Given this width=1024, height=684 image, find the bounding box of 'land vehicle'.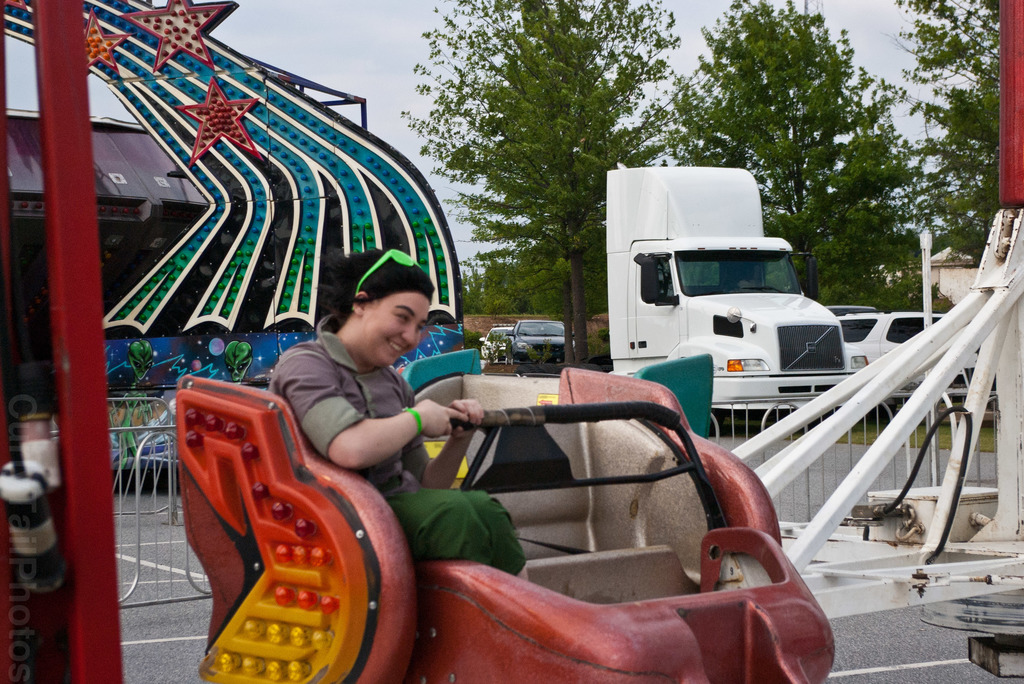
box=[838, 309, 1002, 398].
